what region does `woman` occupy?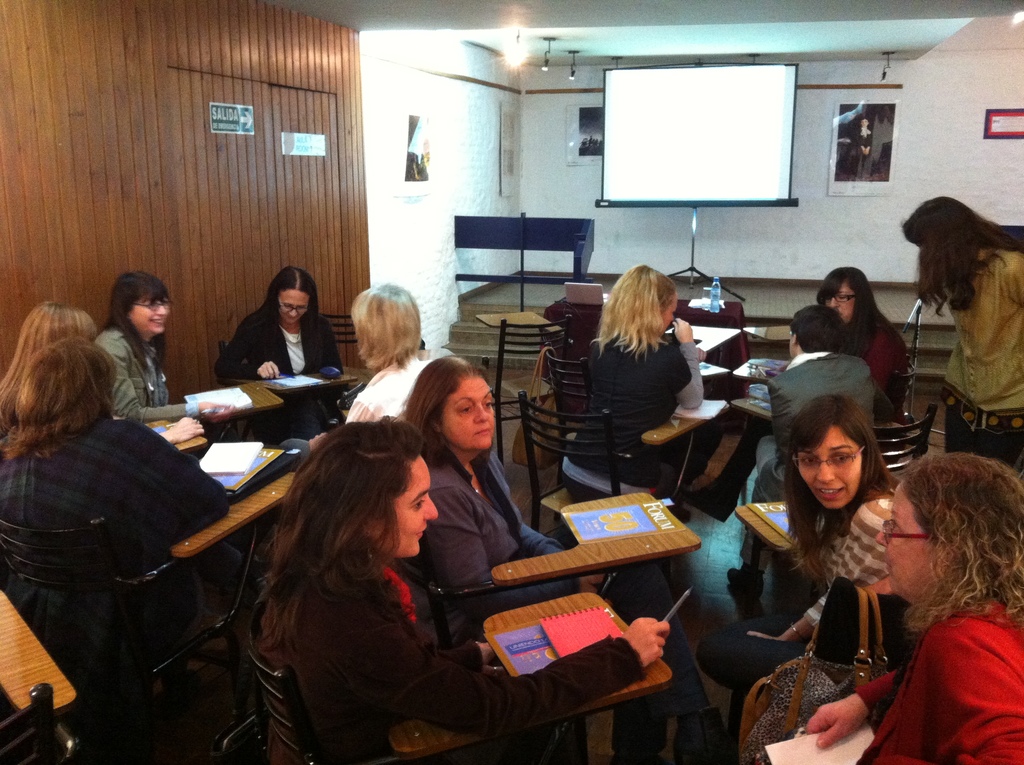
245 412 675 764.
